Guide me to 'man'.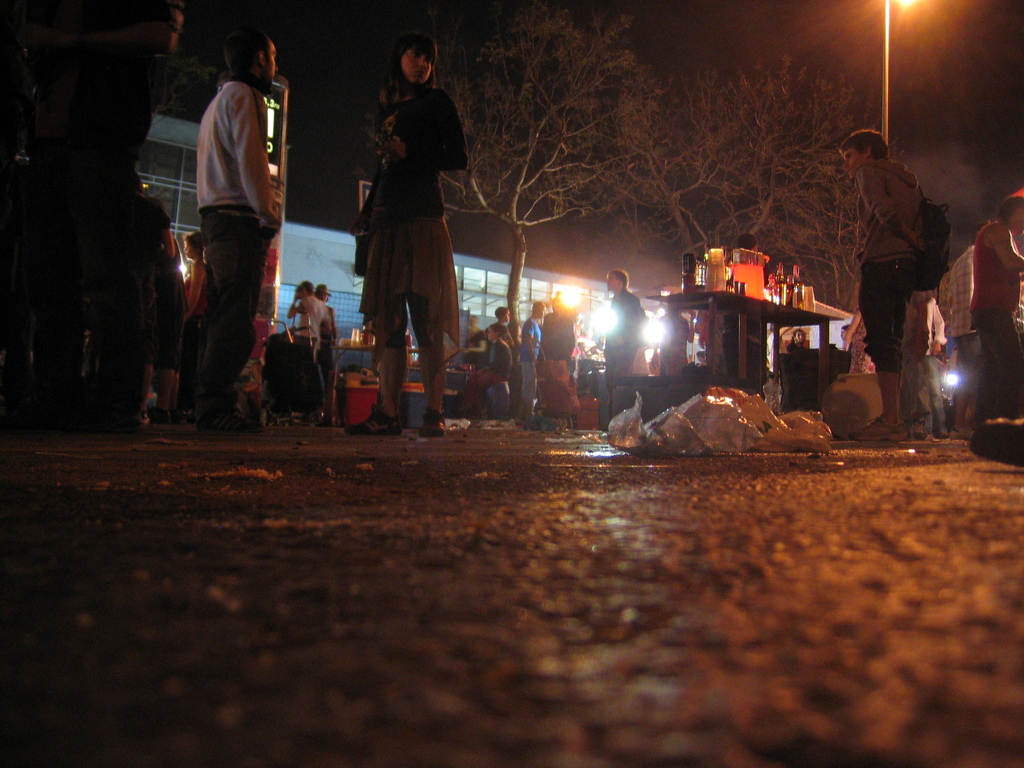
Guidance: locate(646, 293, 693, 376).
